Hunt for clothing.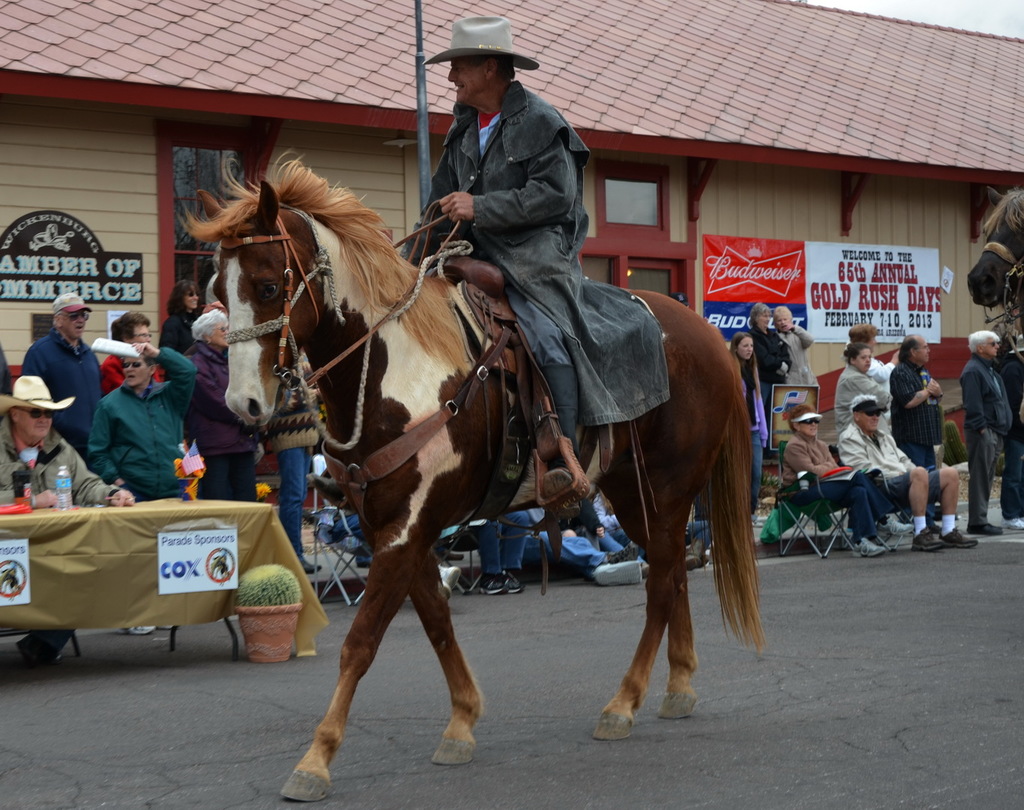
Hunted down at x1=832 y1=366 x2=891 y2=434.
